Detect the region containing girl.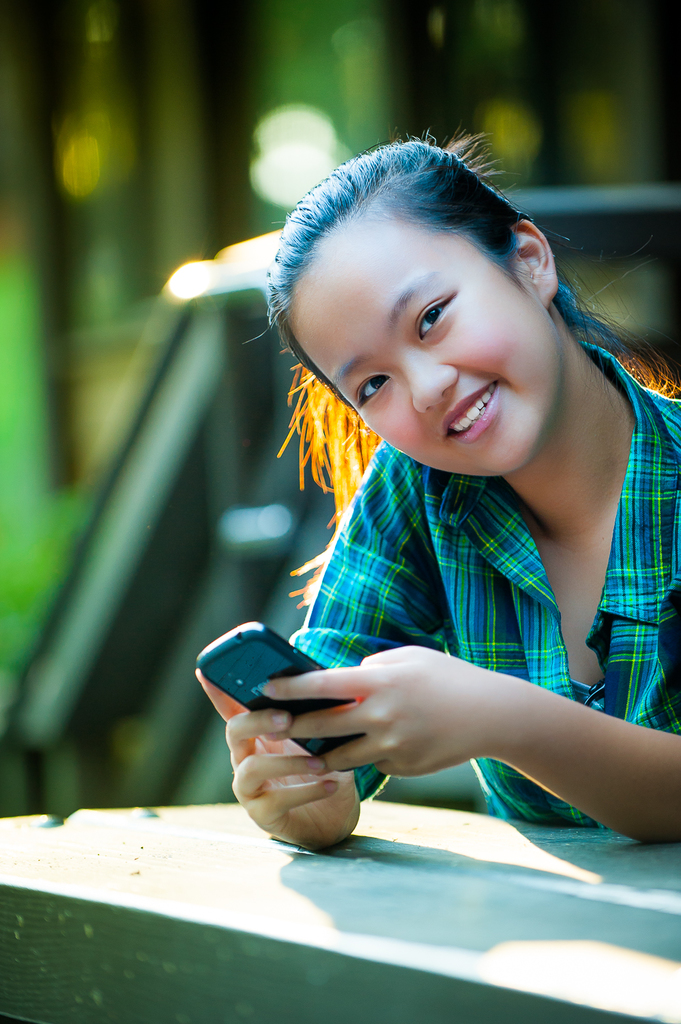
Rect(189, 127, 680, 847).
